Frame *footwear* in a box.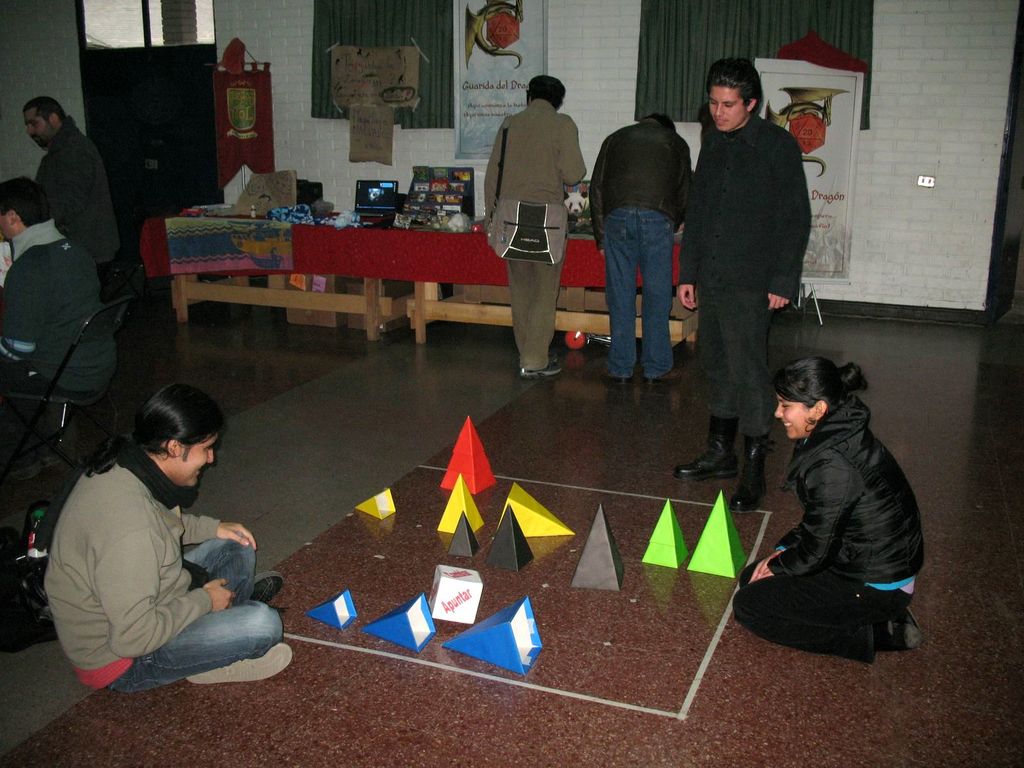
Rect(521, 363, 561, 381).
